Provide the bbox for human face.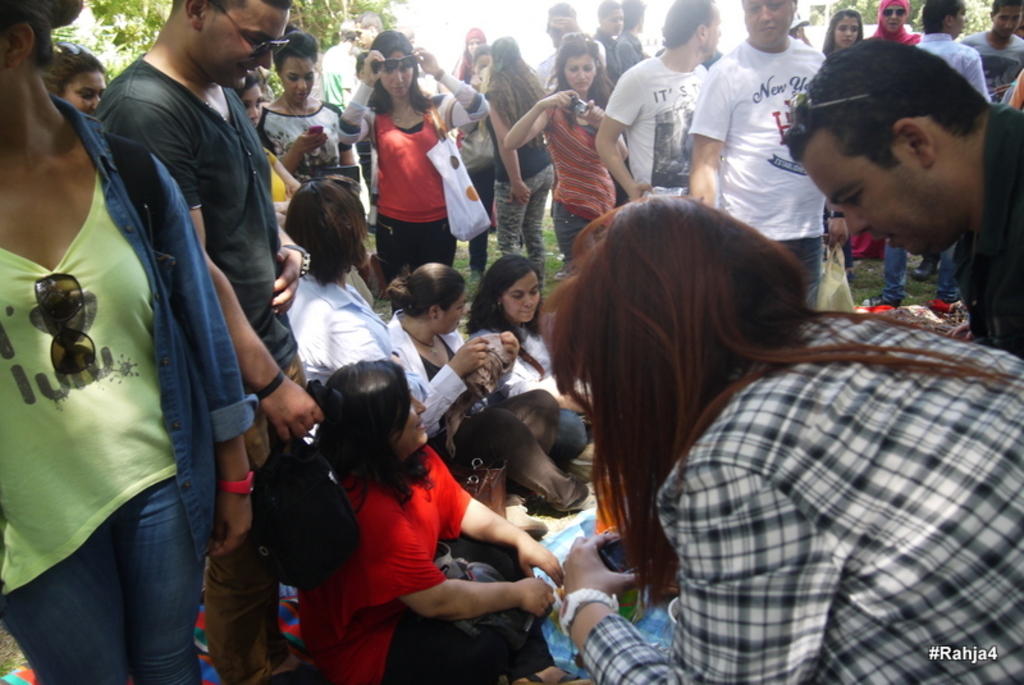
bbox(502, 278, 543, 325).
